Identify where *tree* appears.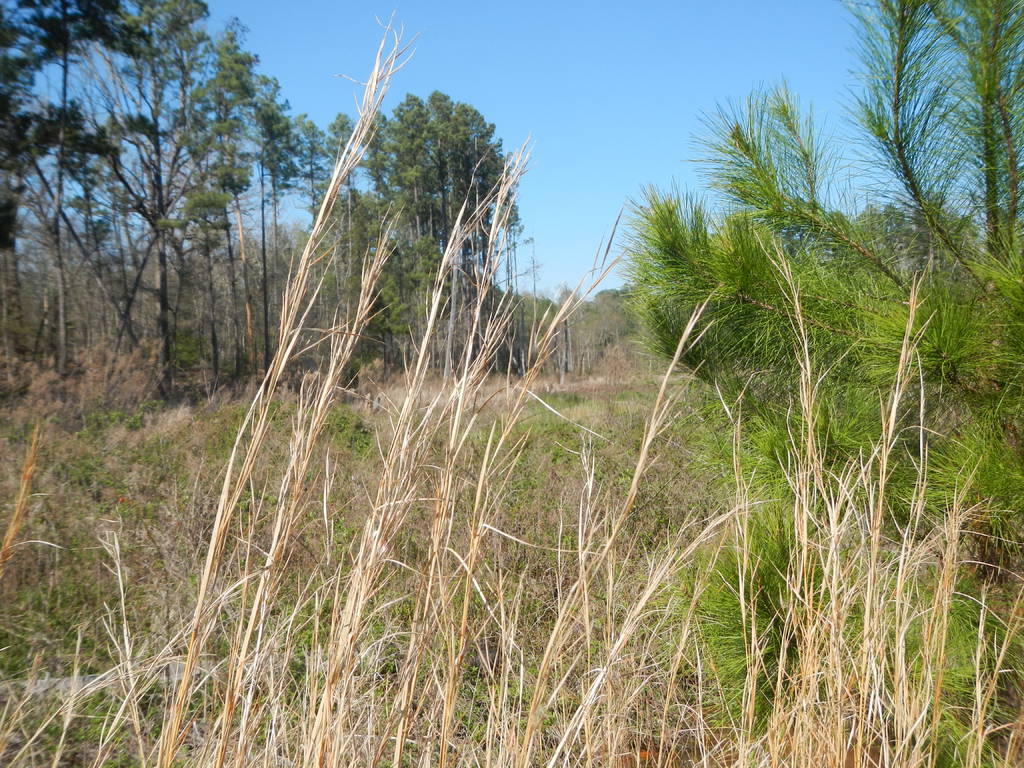
Appears at [275, 77, 531, 414].
